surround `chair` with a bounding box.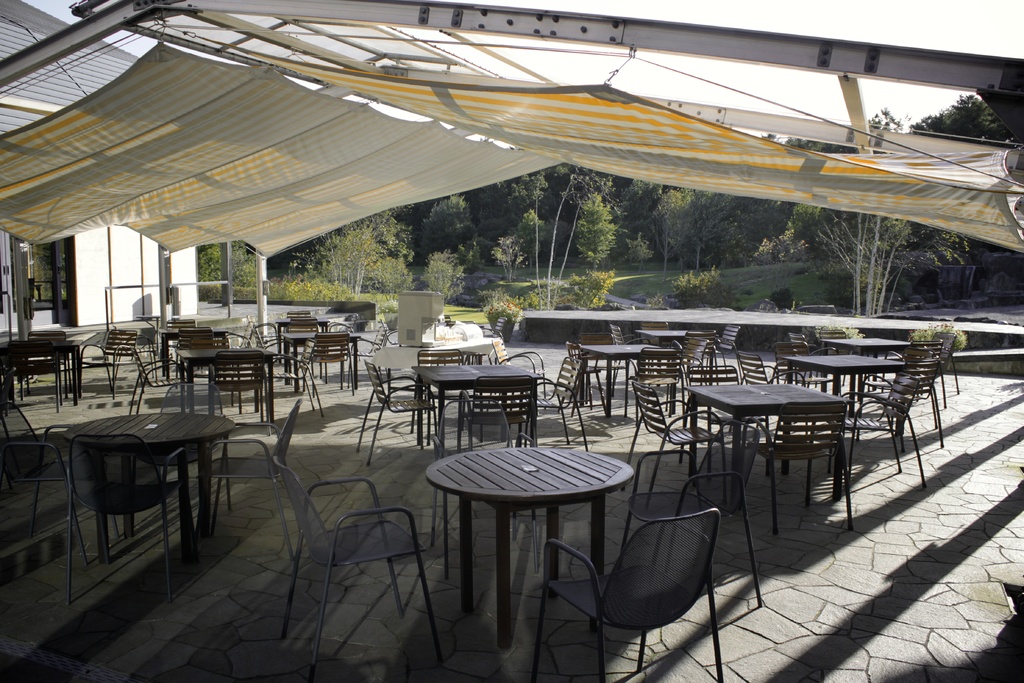
BBox(210, 393, 309, 562).
